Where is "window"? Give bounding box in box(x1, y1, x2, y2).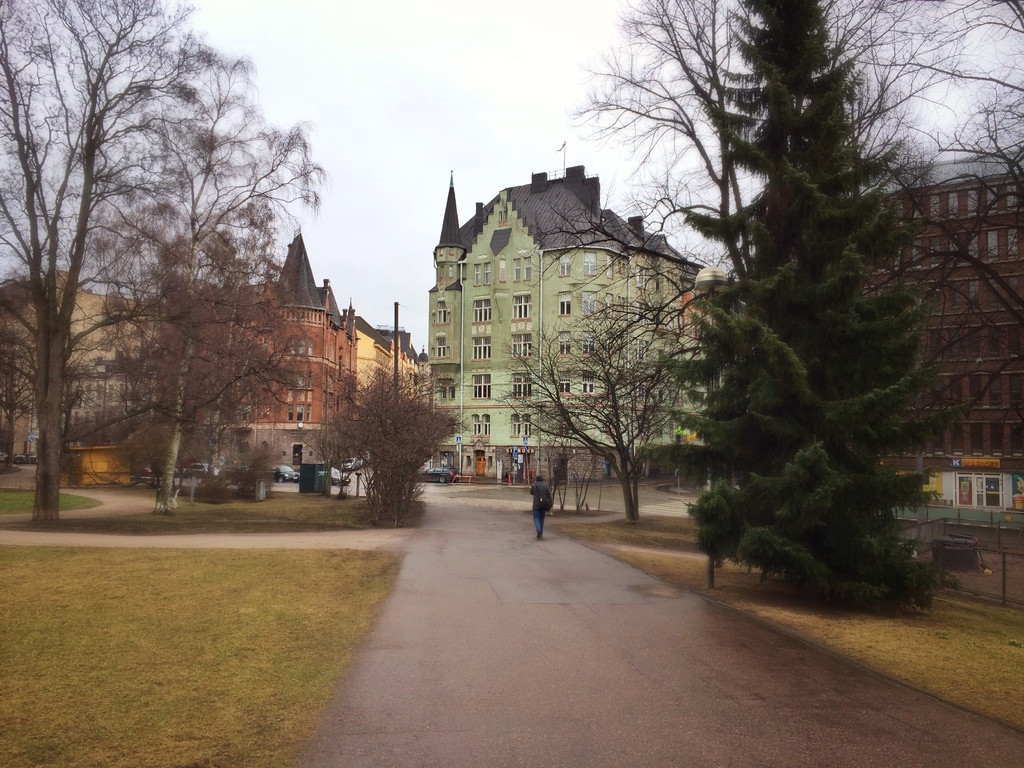
box(637, 267, 648, 285).
